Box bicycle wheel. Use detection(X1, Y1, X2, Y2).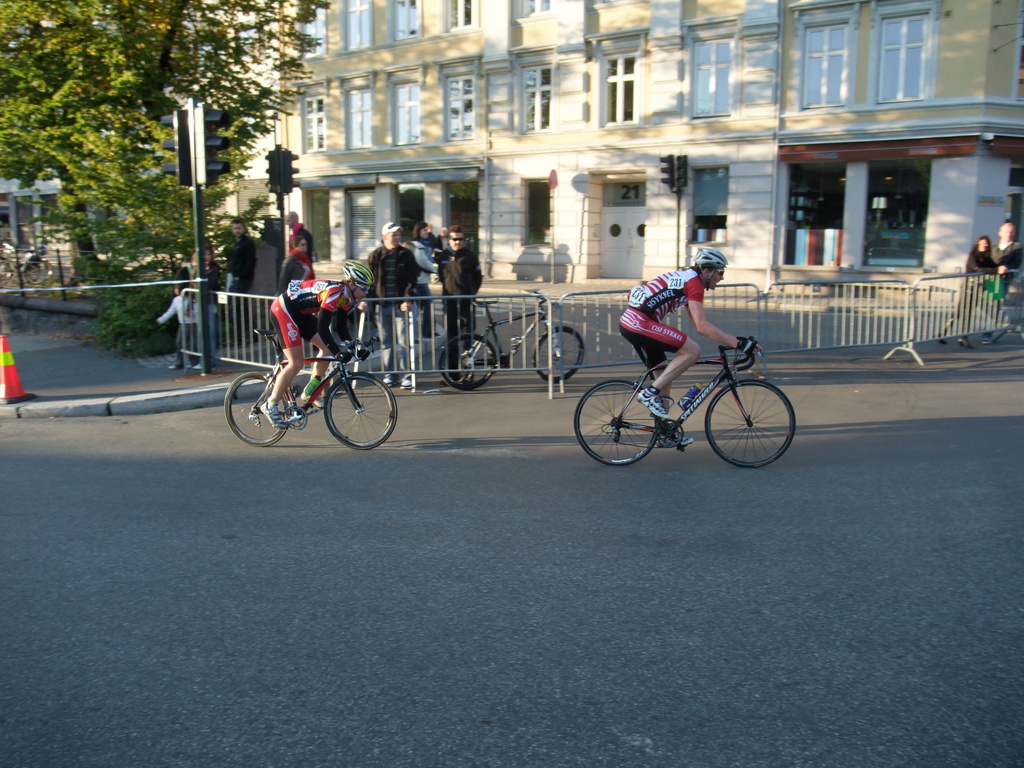
detection(324, 371, 398, 450).
